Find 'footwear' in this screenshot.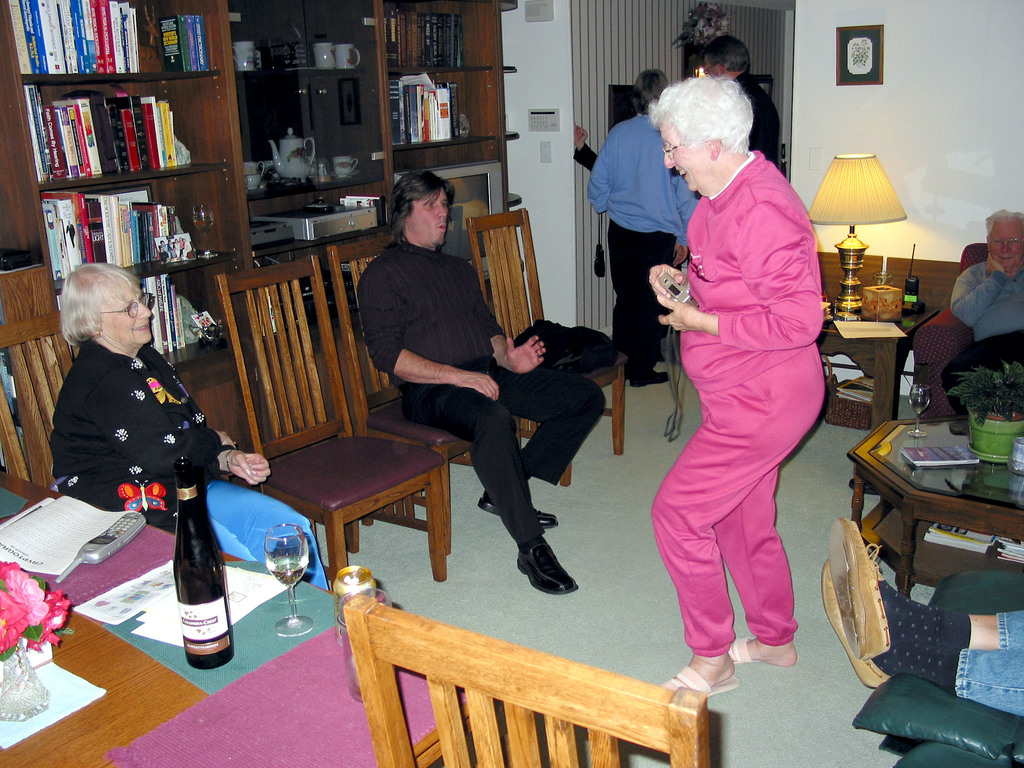
The bounding box for 'footwear' is 475,488,561,531.
